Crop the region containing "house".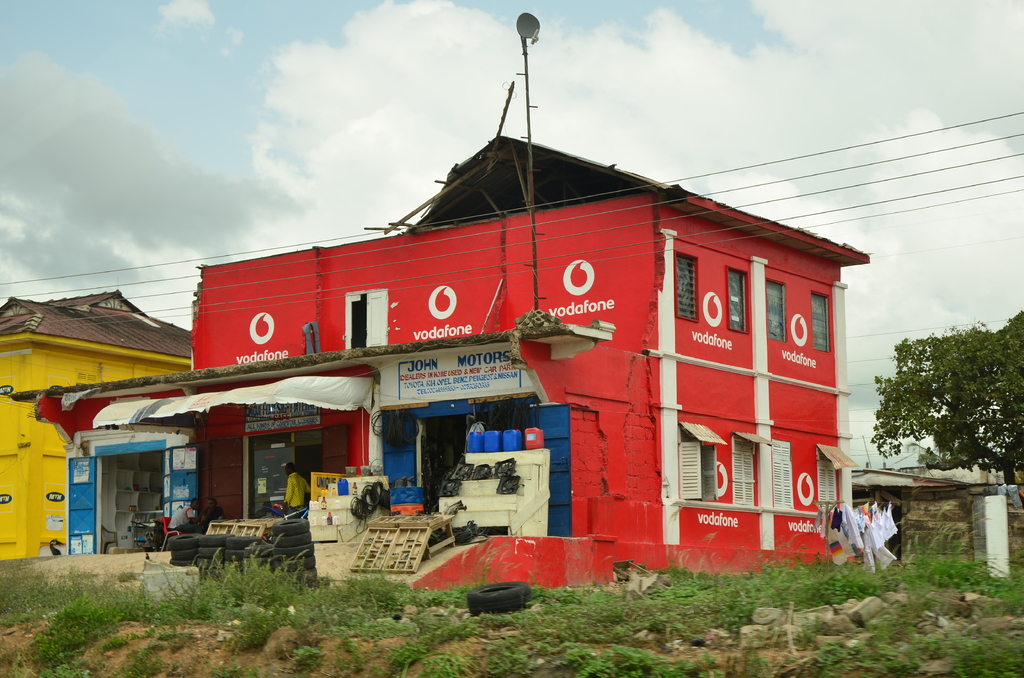
Crop region: left=847, top=431, right=1023, bottom=592.
